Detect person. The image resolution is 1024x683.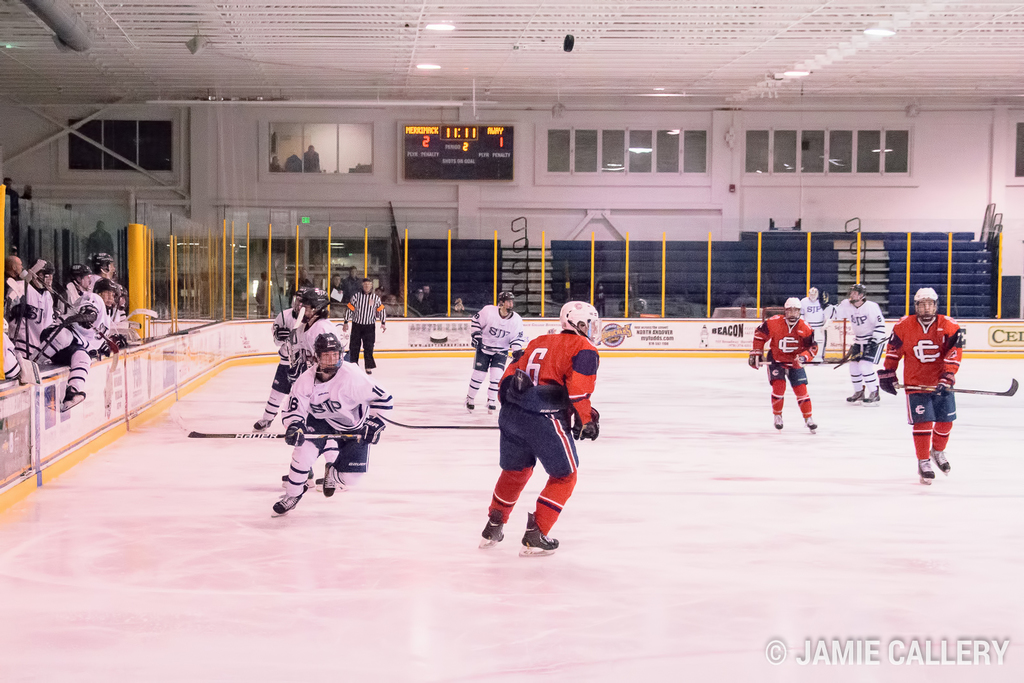
[left=273, top=333, right=393, bottom=517].
